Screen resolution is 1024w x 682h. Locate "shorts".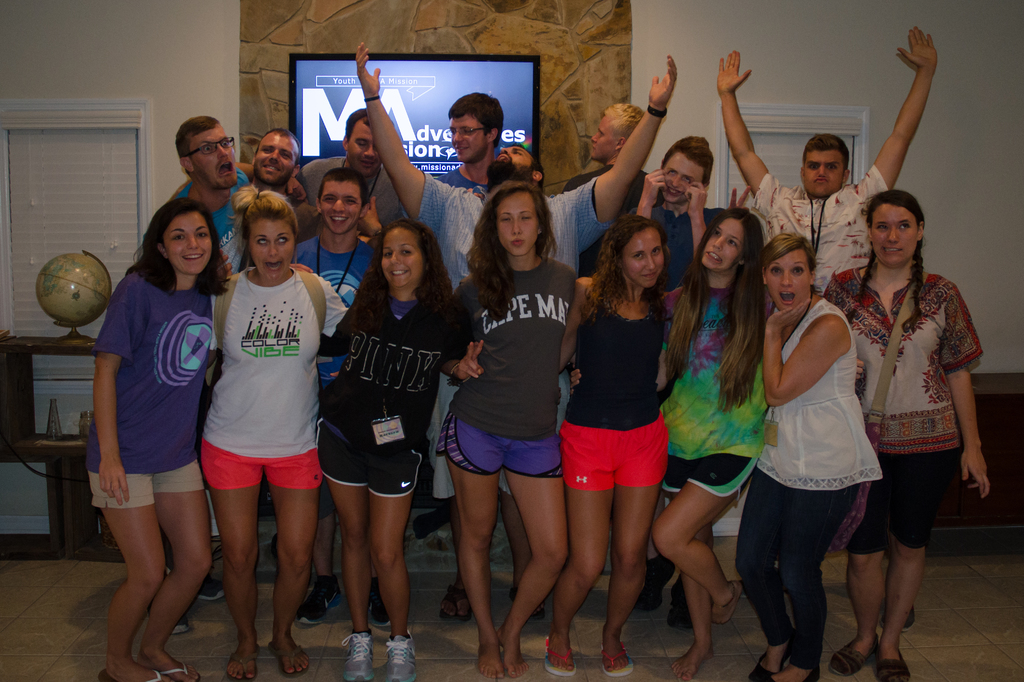
rect(89, 459, 202, 509).
